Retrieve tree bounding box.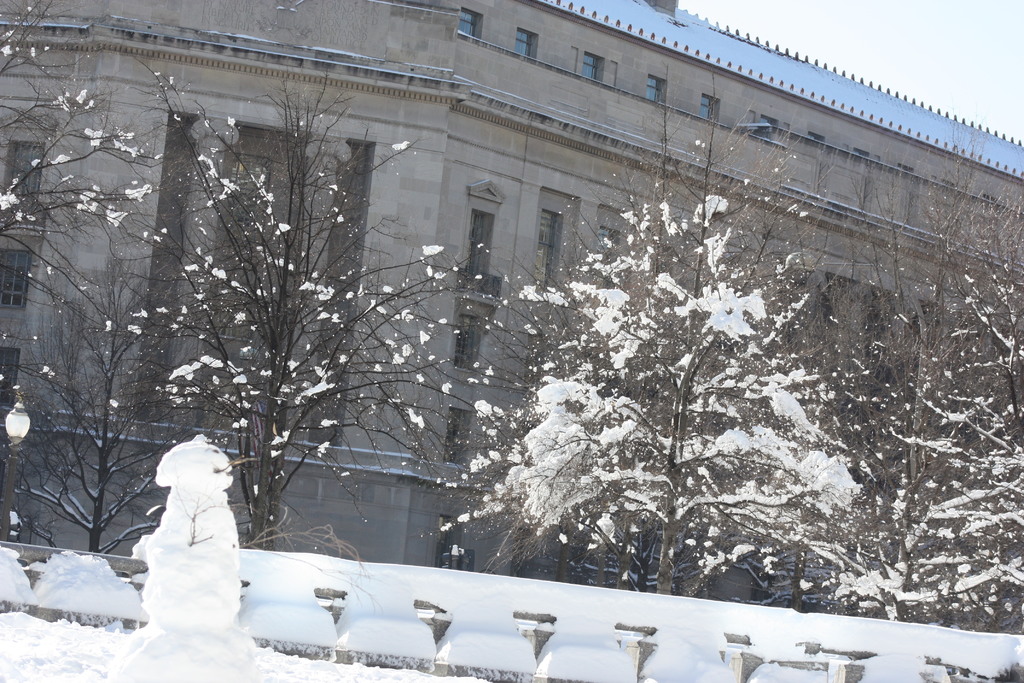
Bounding box: bbox(806, 147, 1023, 629).
